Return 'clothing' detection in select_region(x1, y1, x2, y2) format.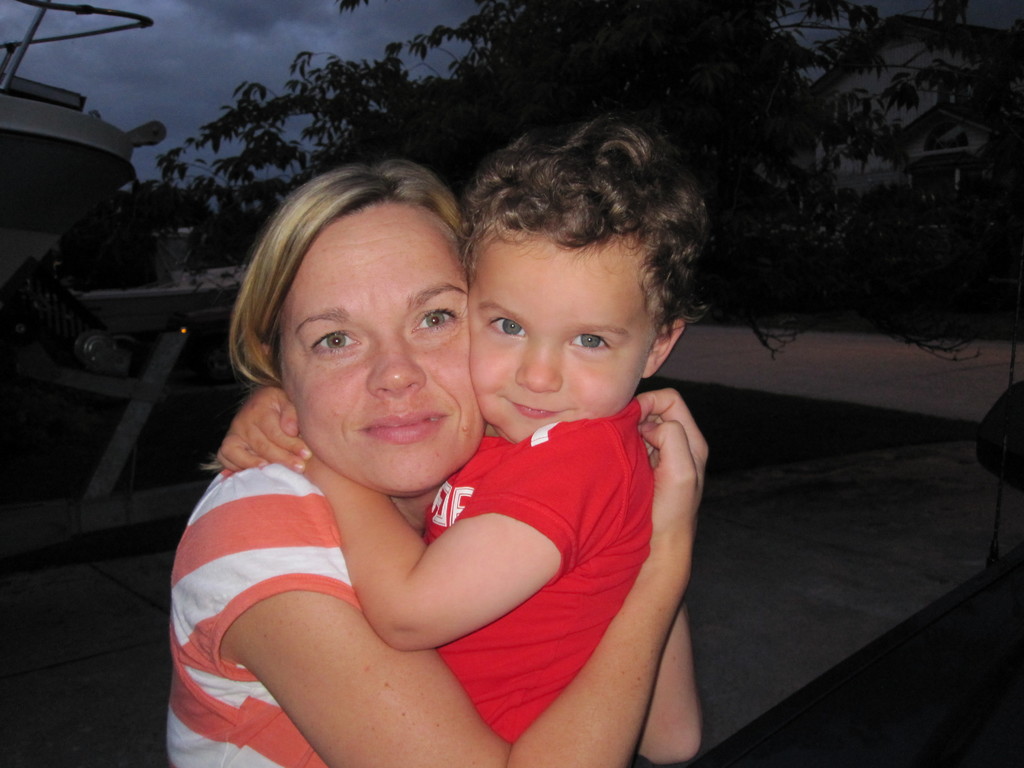
select_region(166, 459, 364, 767).
